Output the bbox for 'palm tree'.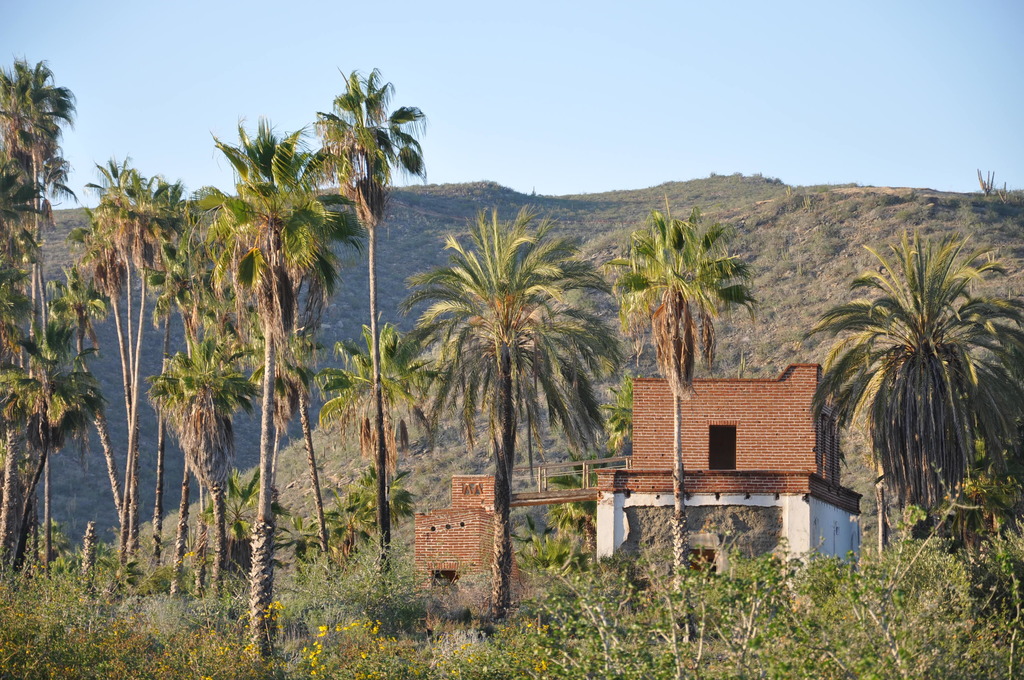
crop(404, 225, 621, 562).
